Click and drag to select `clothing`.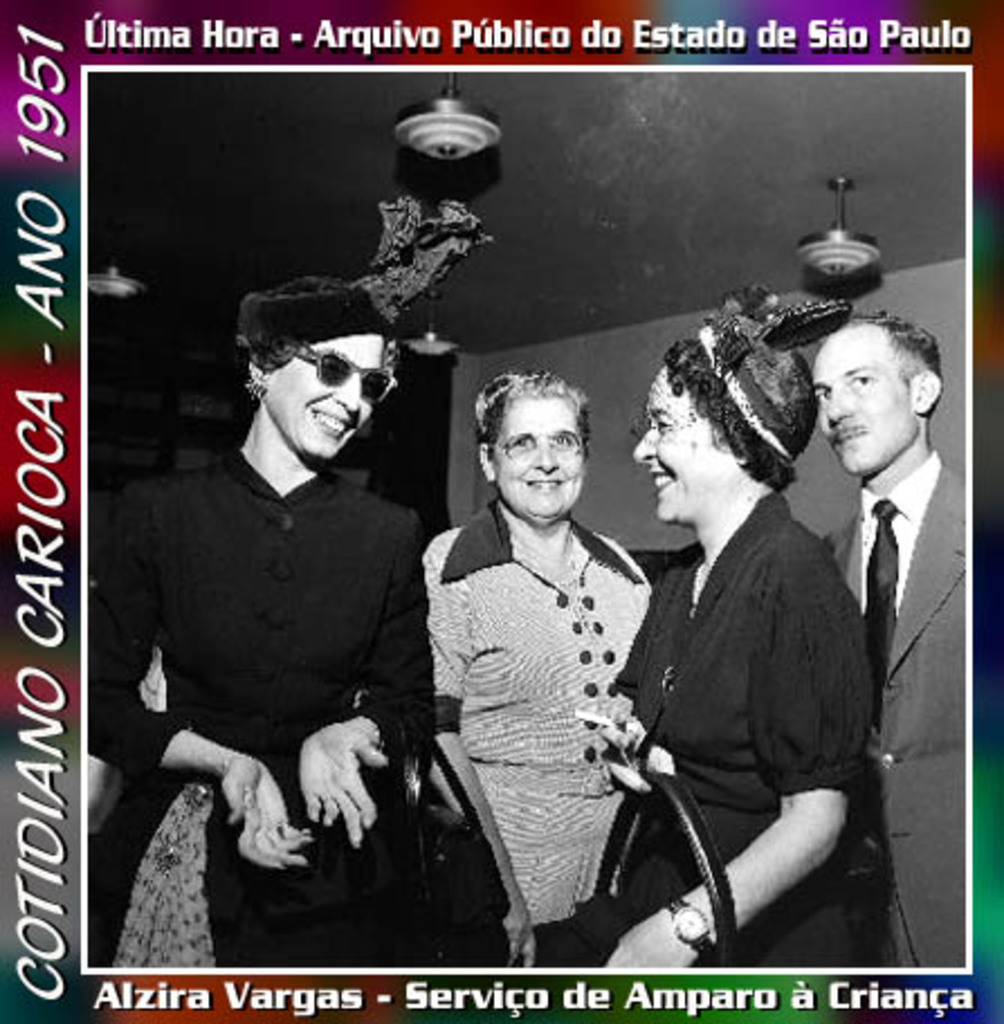
Selection: (822,465,973,966).
